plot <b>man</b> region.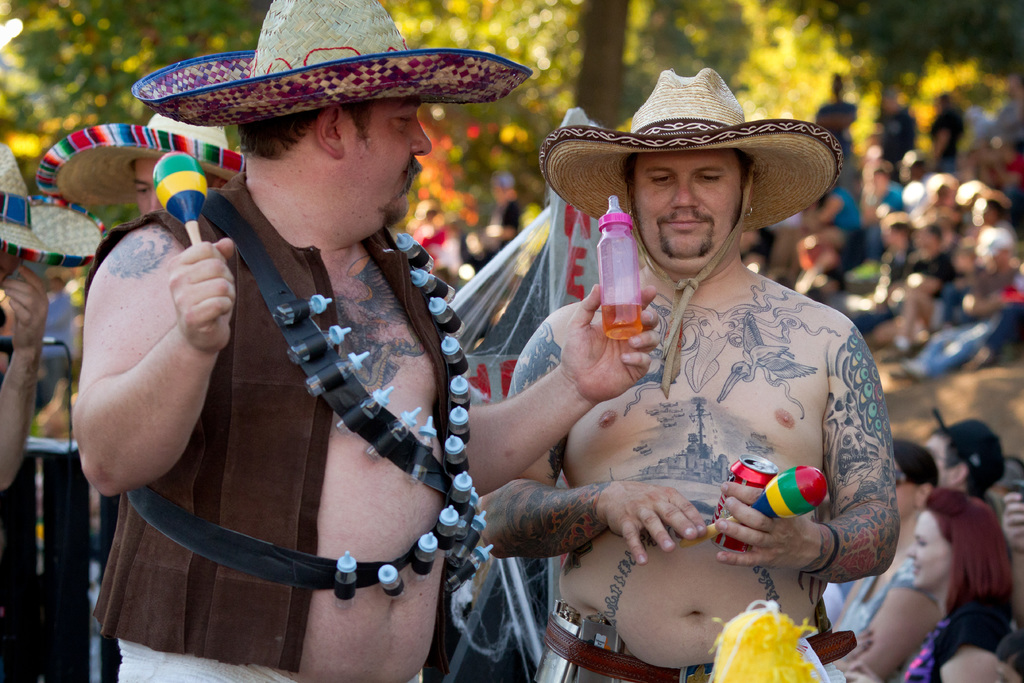
Plotted at {"left": 74, "top": 0, "right": 661, "bottom": 682}.
